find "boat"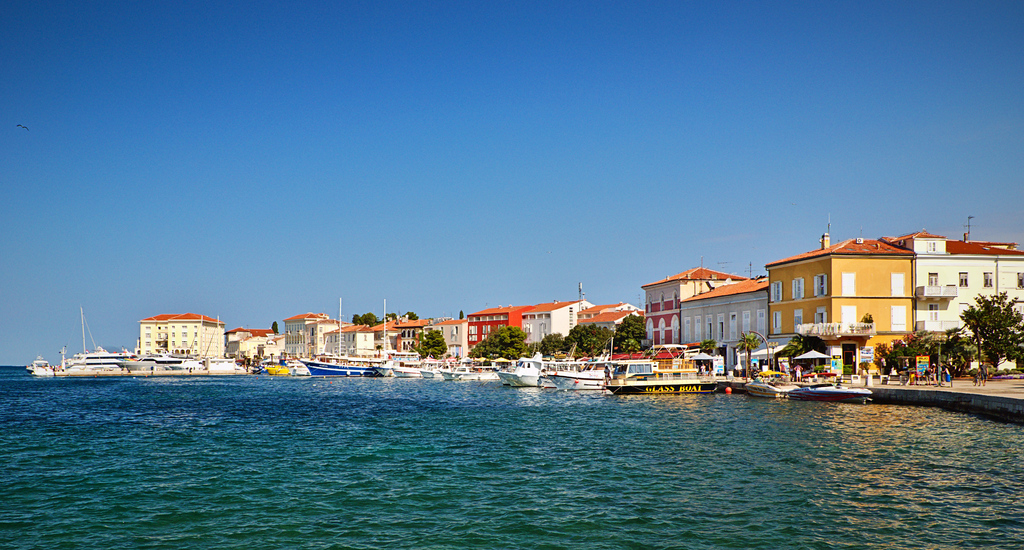
BBox(23, 354, 52, 376)
